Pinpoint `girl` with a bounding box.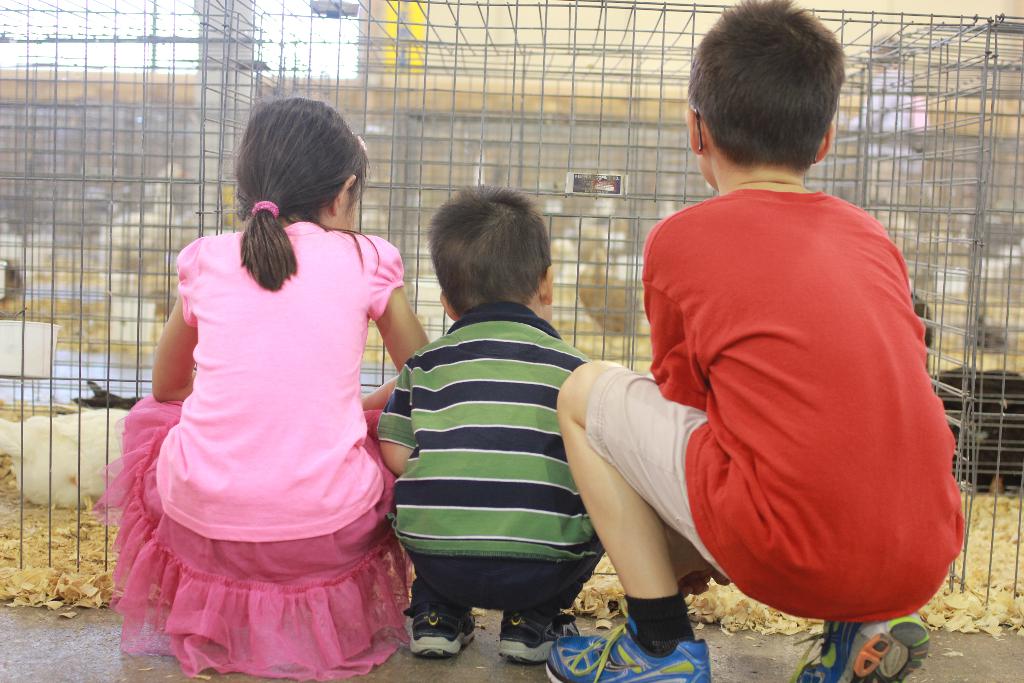
<box>92,90,425,681</box>.
